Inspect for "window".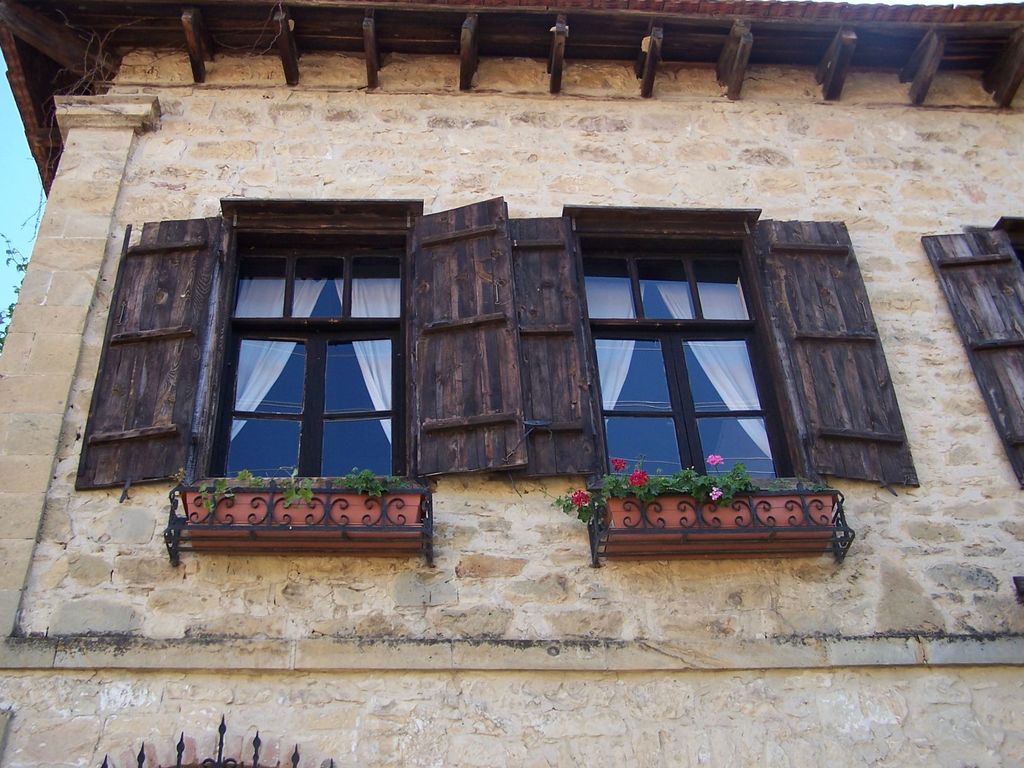
Inspection: box(506, 207, 915, 556).
